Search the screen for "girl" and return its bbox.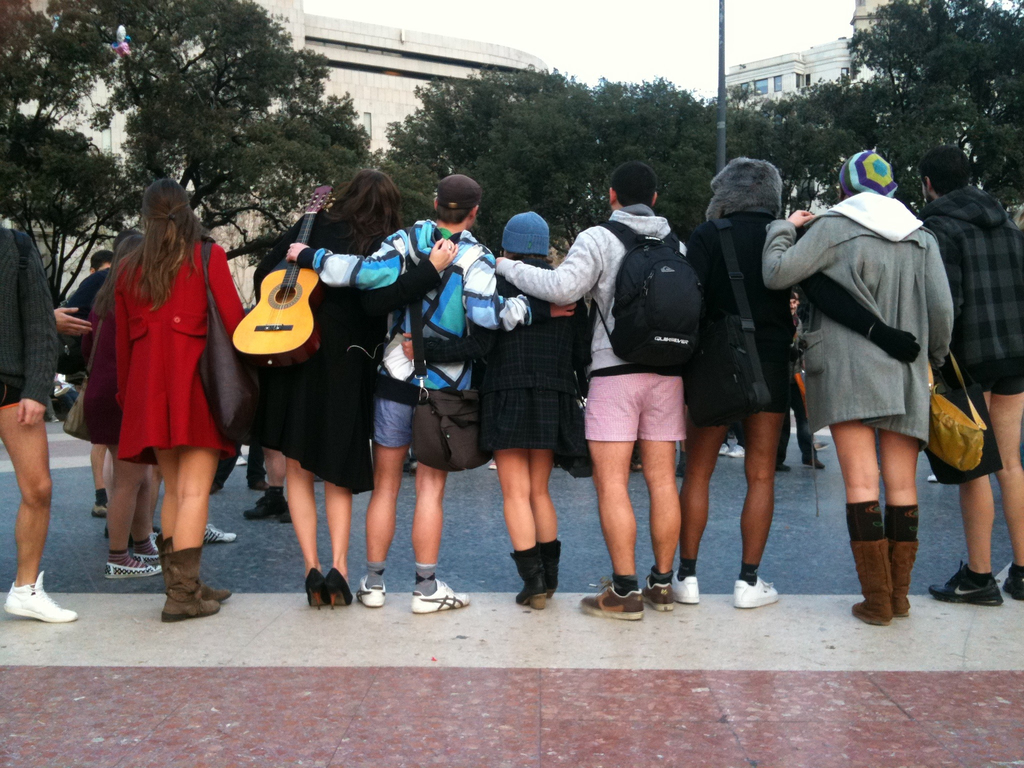
Found: box(86, 224, 173, 575).
